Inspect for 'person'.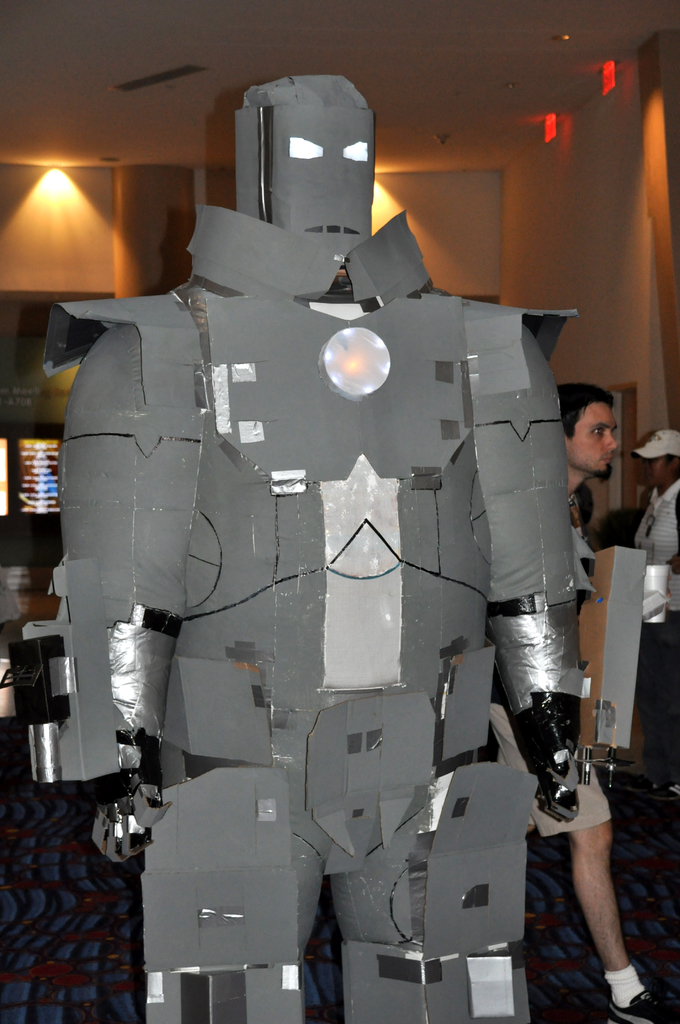
Inspection: (left=484, top=387, right=679, bottom=1023).
